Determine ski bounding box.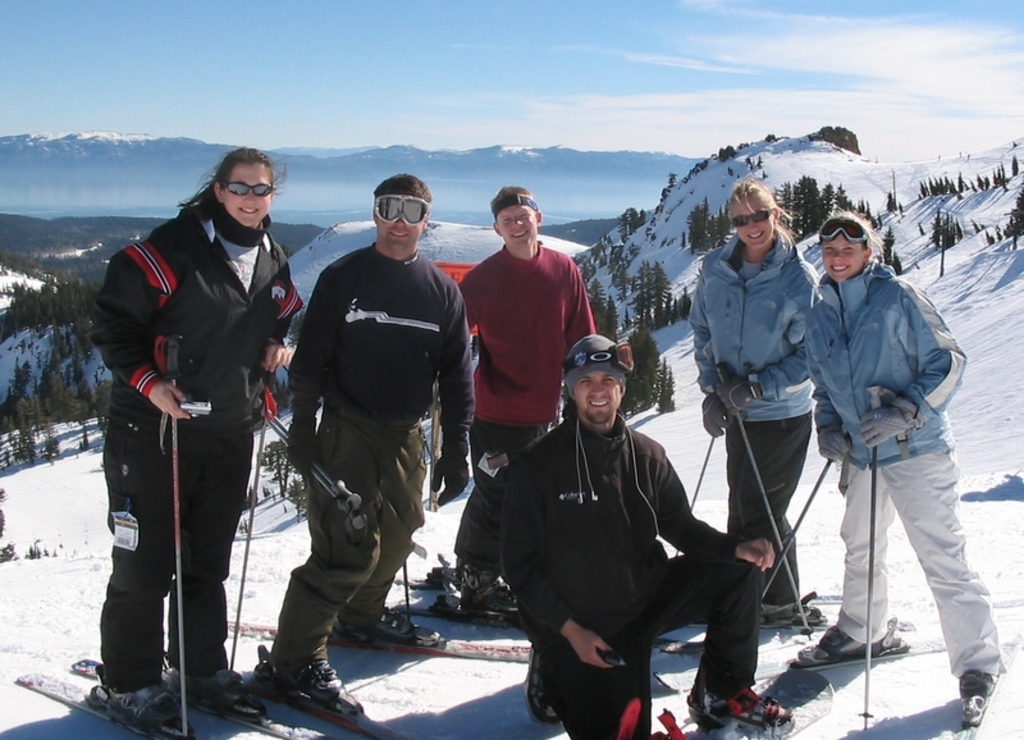
Determined: rect(218, 620, 541, 739).
